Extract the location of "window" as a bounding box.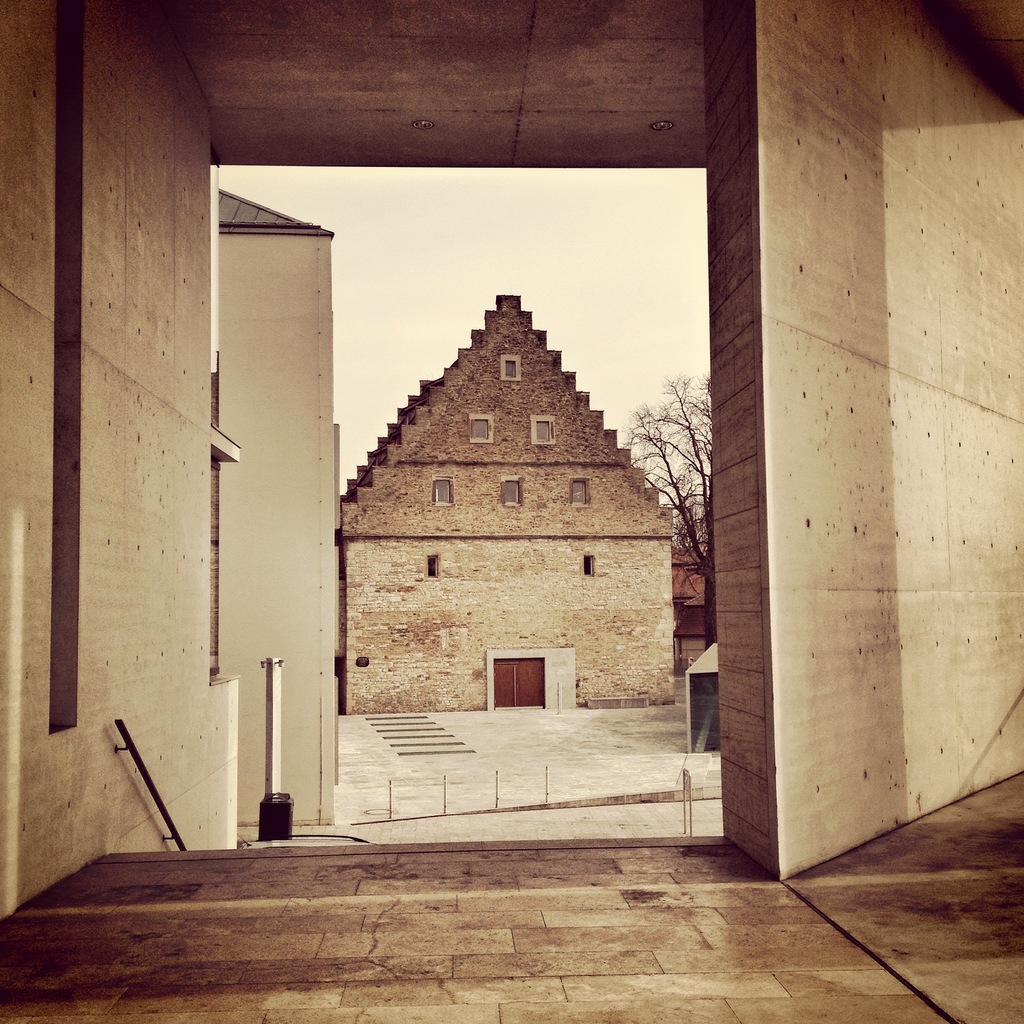
left=572, top=477, right=594, bottom=514.
